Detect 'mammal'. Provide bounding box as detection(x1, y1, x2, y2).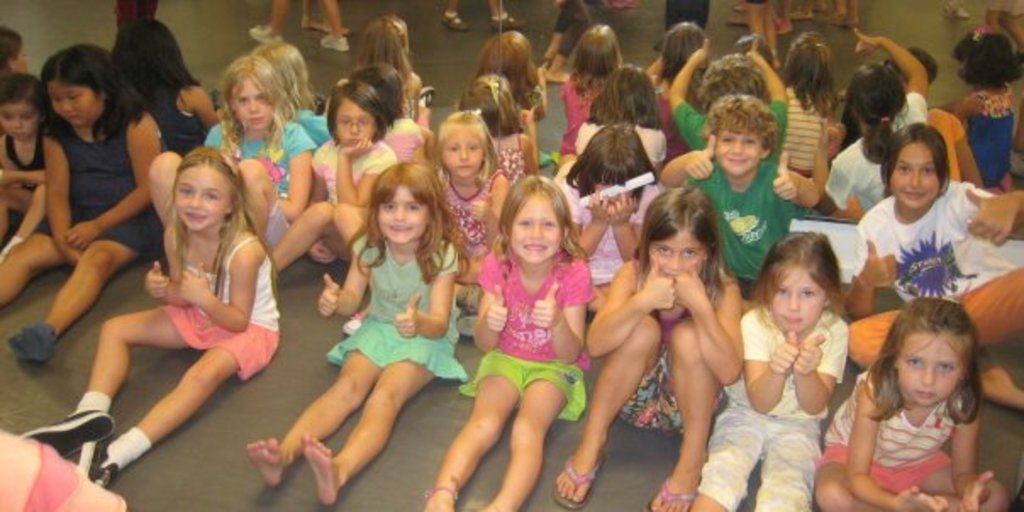
detection(683, 229, 848, 510).
